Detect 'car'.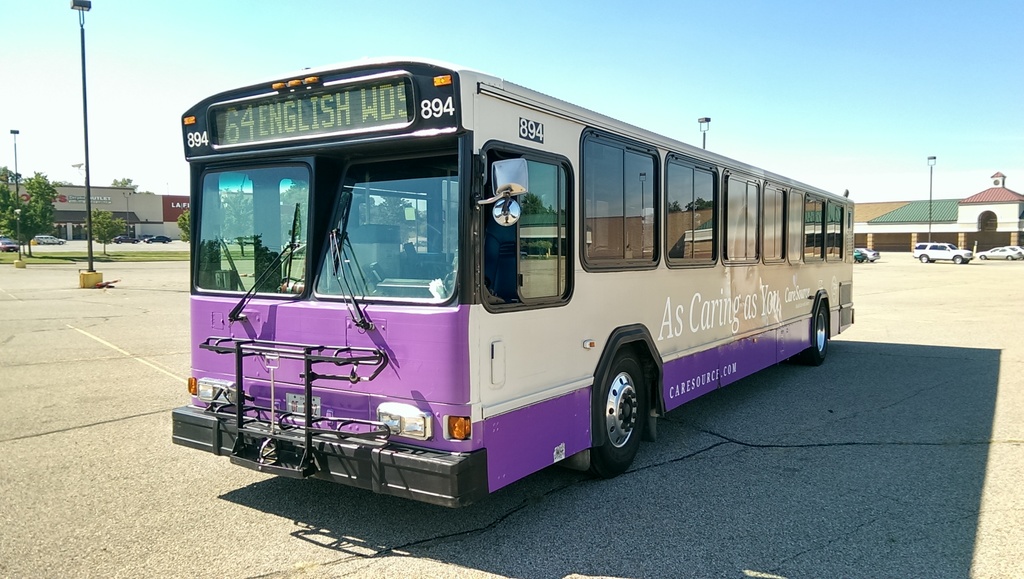
Detected at 850, 242, 883, 262.
